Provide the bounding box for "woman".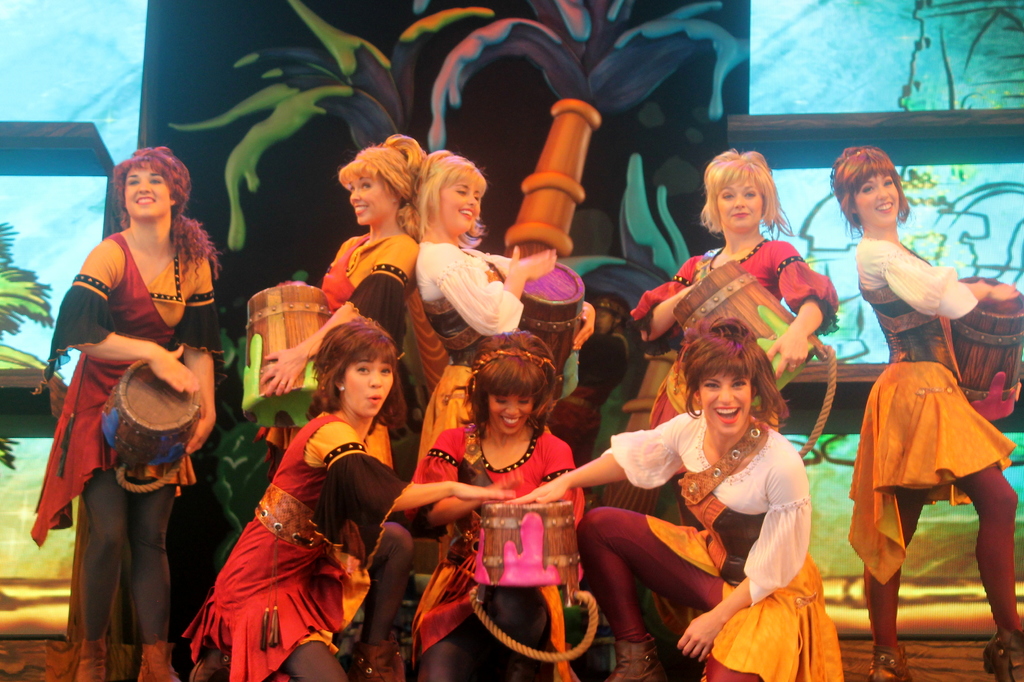
pyautogui.locateOnScreen(630, 147, 840, 681).
